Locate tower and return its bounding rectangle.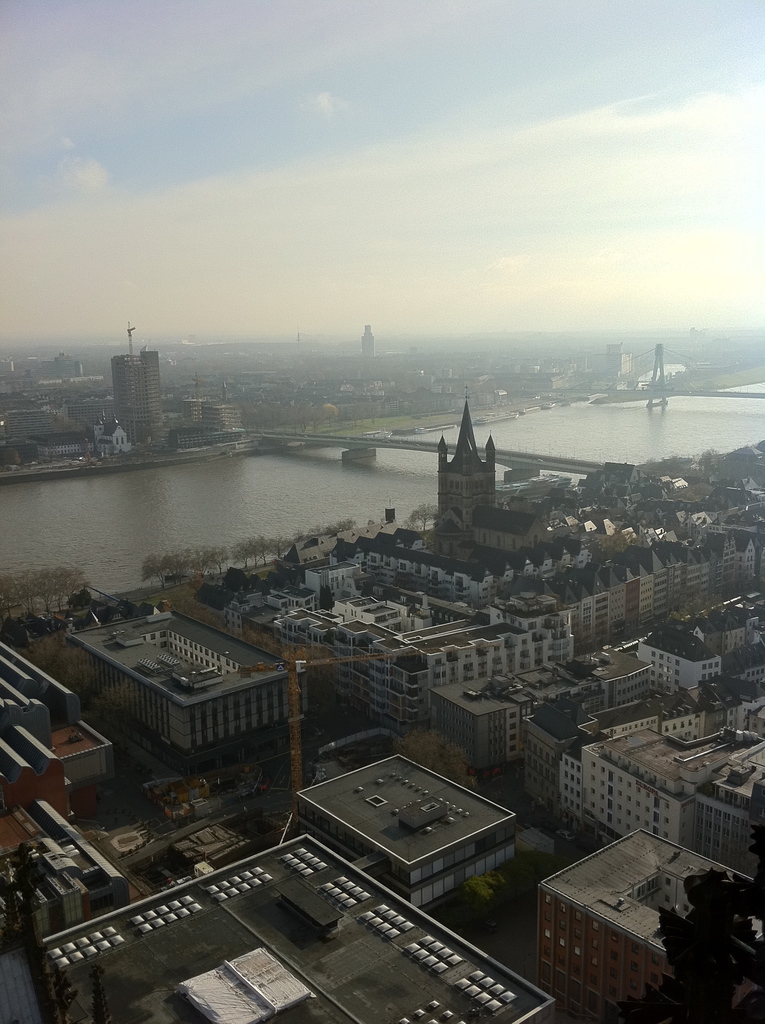
(x1=112, y1=326, x2=173, y2=449).
